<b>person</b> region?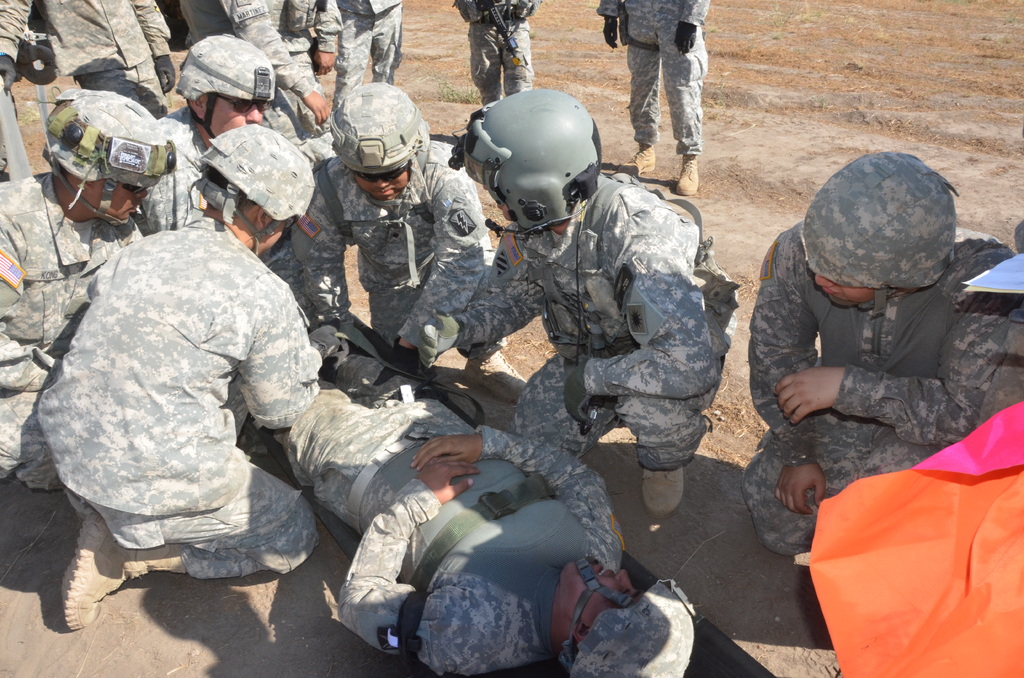
0 86 177 501
